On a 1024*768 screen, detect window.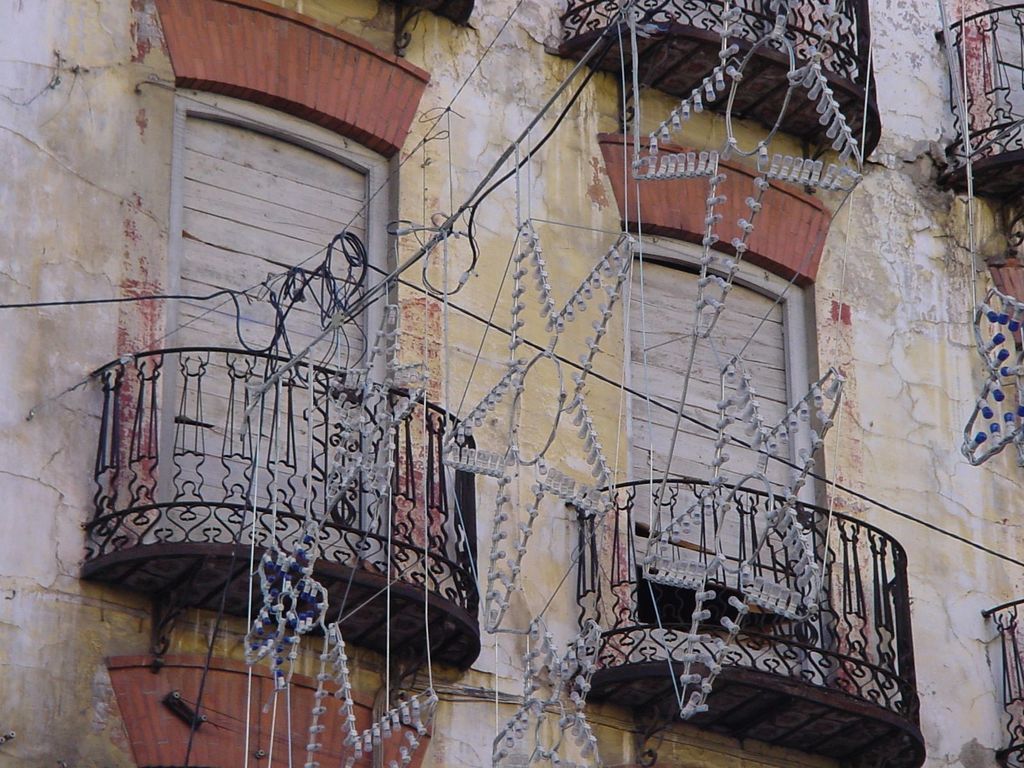
crop(175, 79, 395, 564).
